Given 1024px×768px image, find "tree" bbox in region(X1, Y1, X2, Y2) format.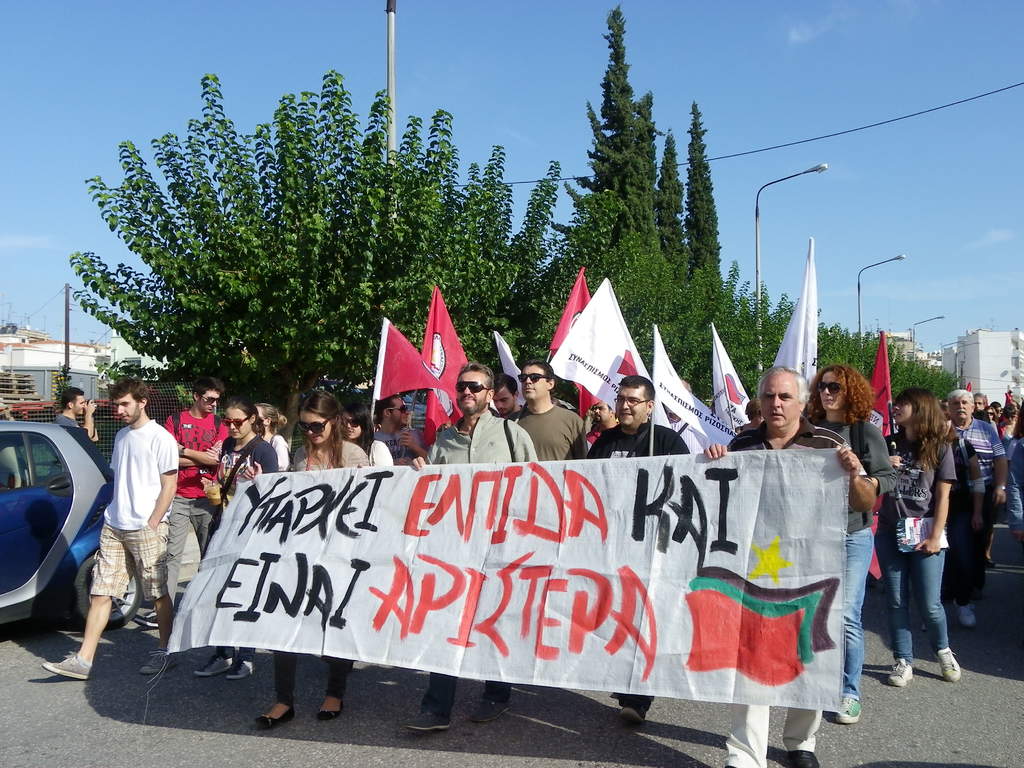
region(548, 252, 964, 408).
